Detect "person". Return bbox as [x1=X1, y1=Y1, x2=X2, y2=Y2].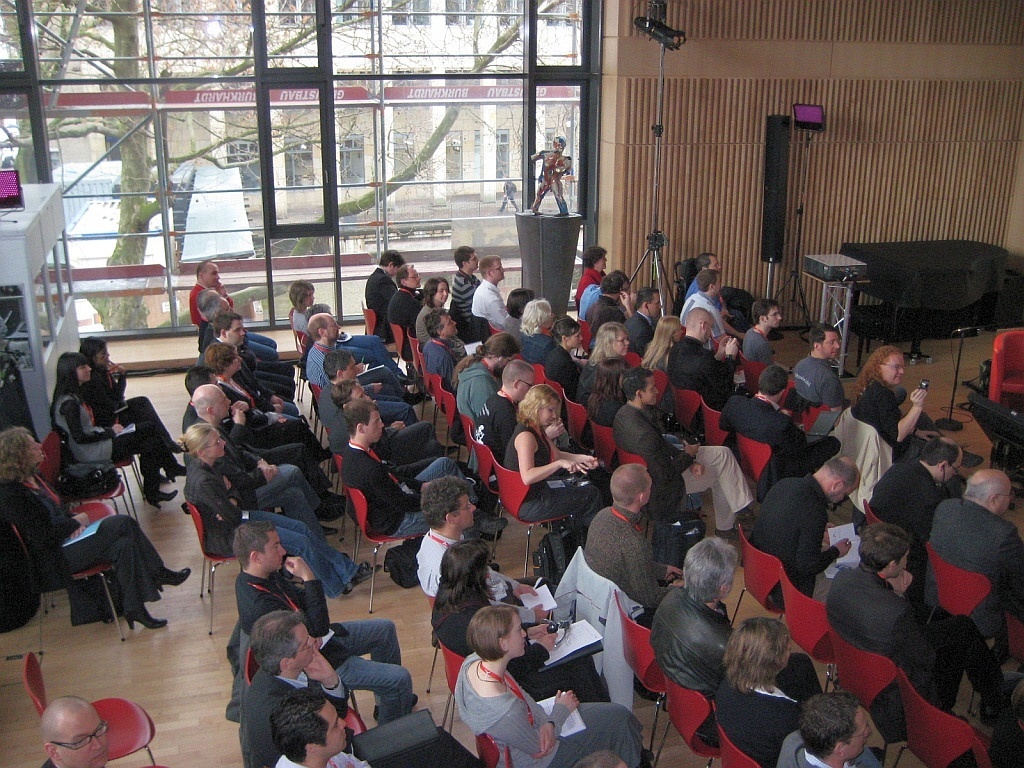
[x1=272, y1=682, x2=486, y2=767].
